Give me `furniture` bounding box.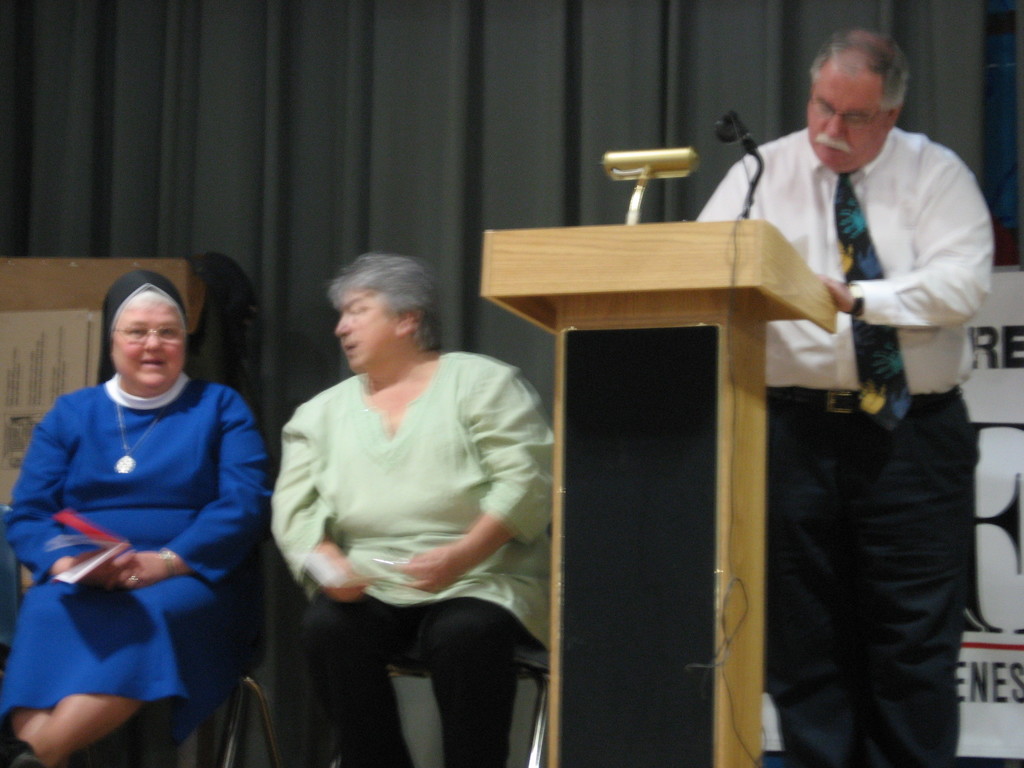
crop(213, 552, 282, 767).
